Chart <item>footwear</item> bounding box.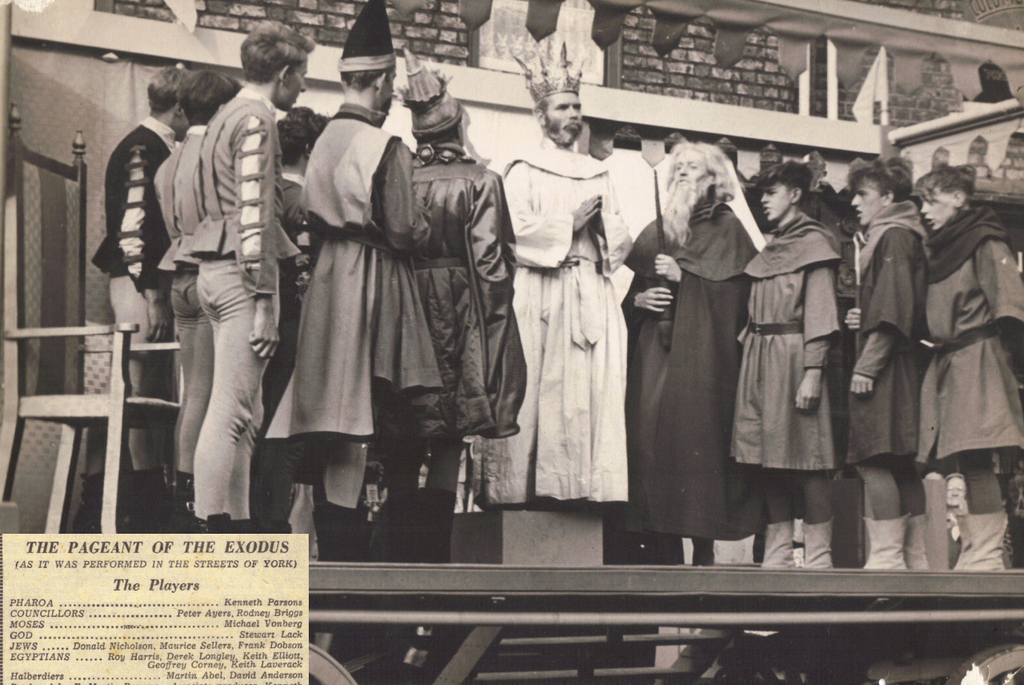
Charted: 800 518 830 570.
